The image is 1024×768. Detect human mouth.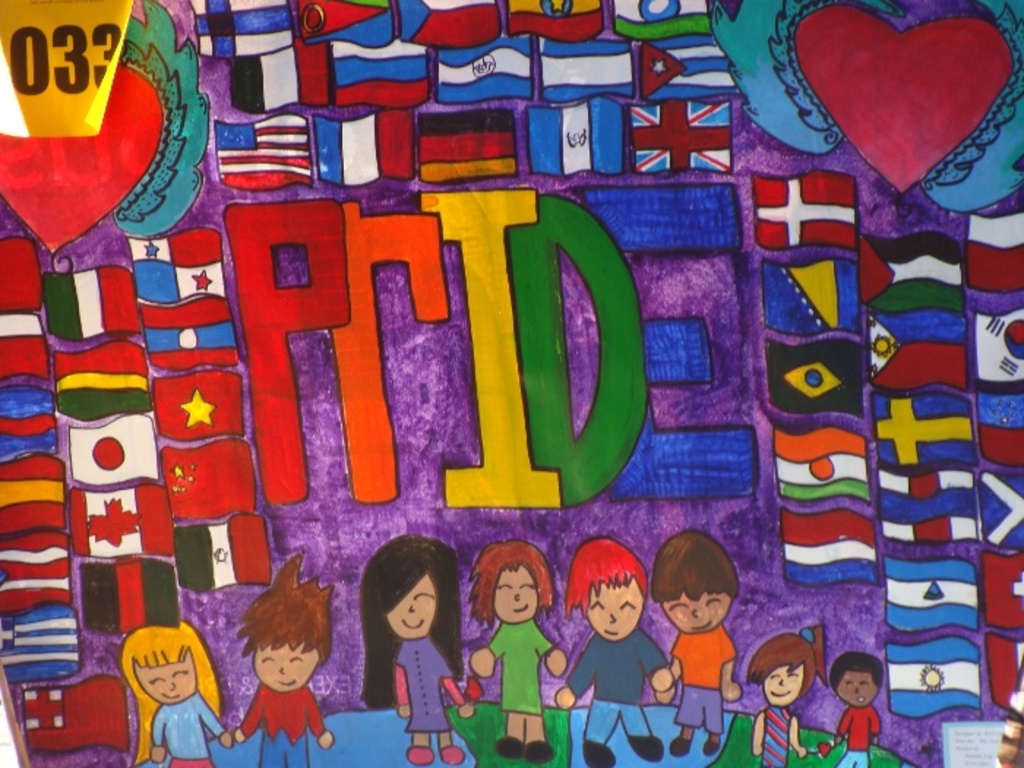
Detection: (857,698,866,699).
